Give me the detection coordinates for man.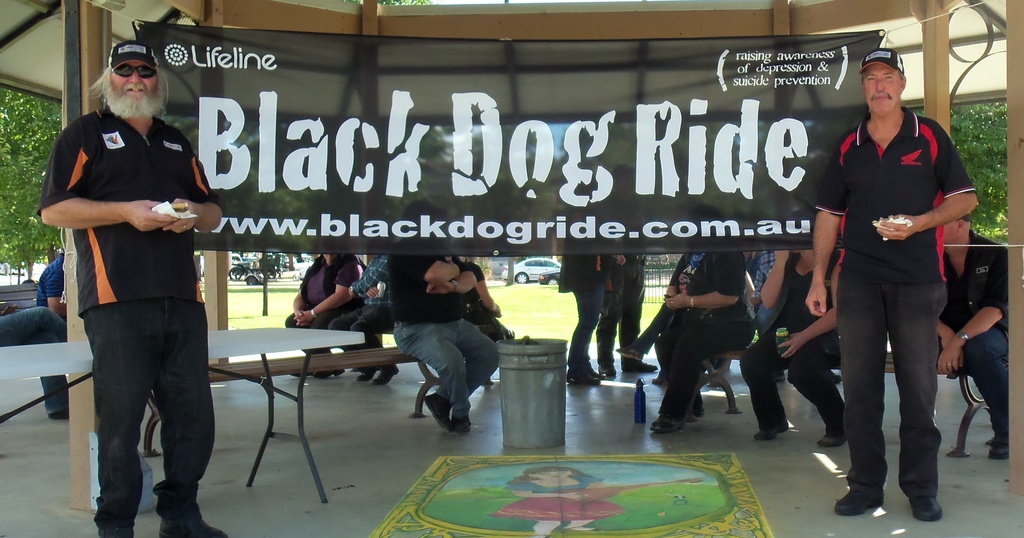
box(591, 235, 671, 387).
